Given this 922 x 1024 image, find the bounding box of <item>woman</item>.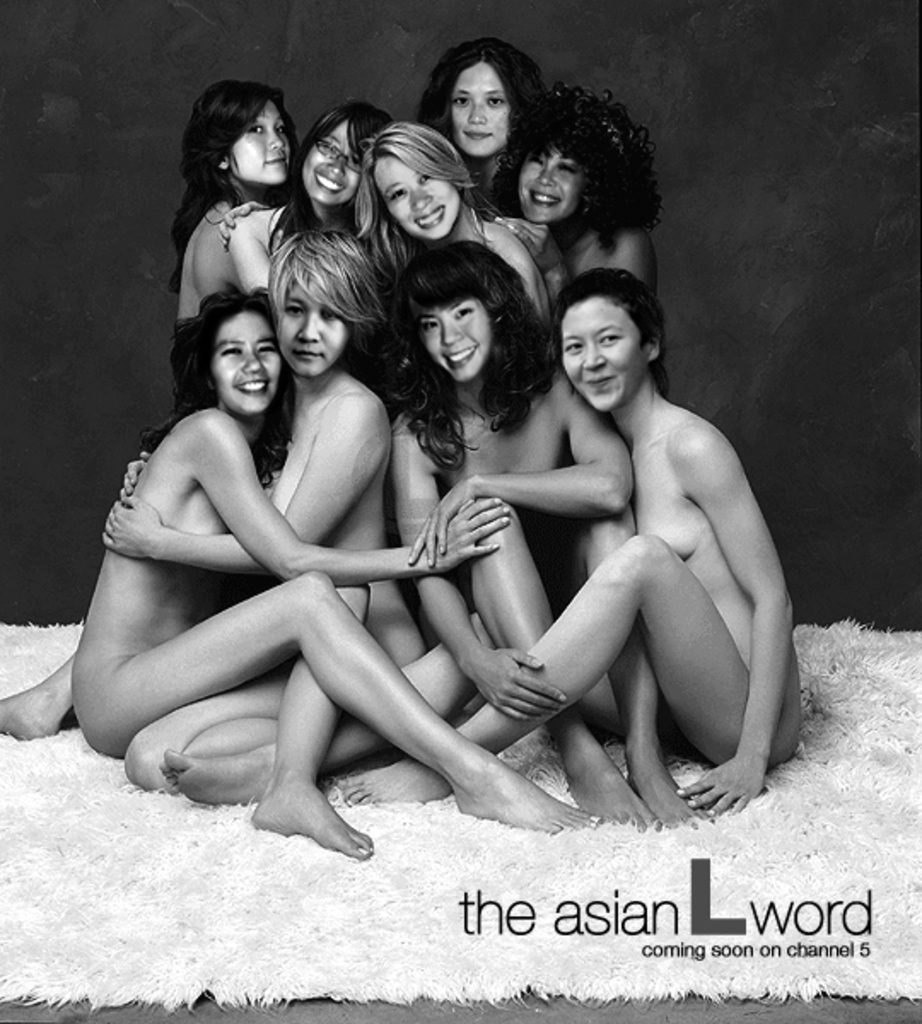
350 121 551 323.
